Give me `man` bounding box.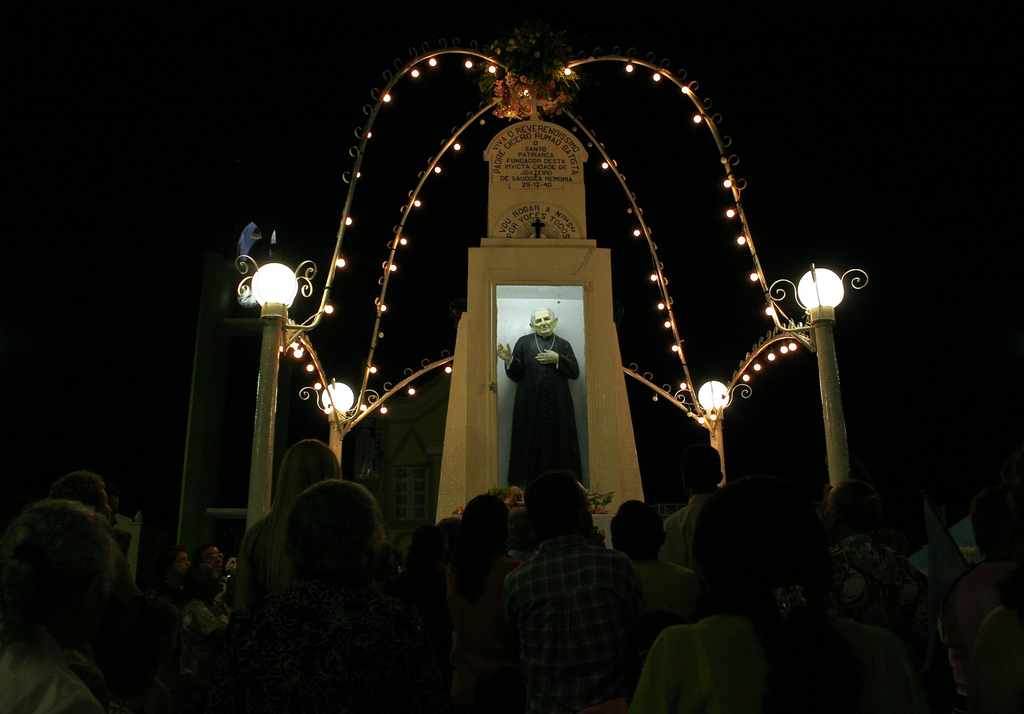
detection(498, 307, 582, 496).
